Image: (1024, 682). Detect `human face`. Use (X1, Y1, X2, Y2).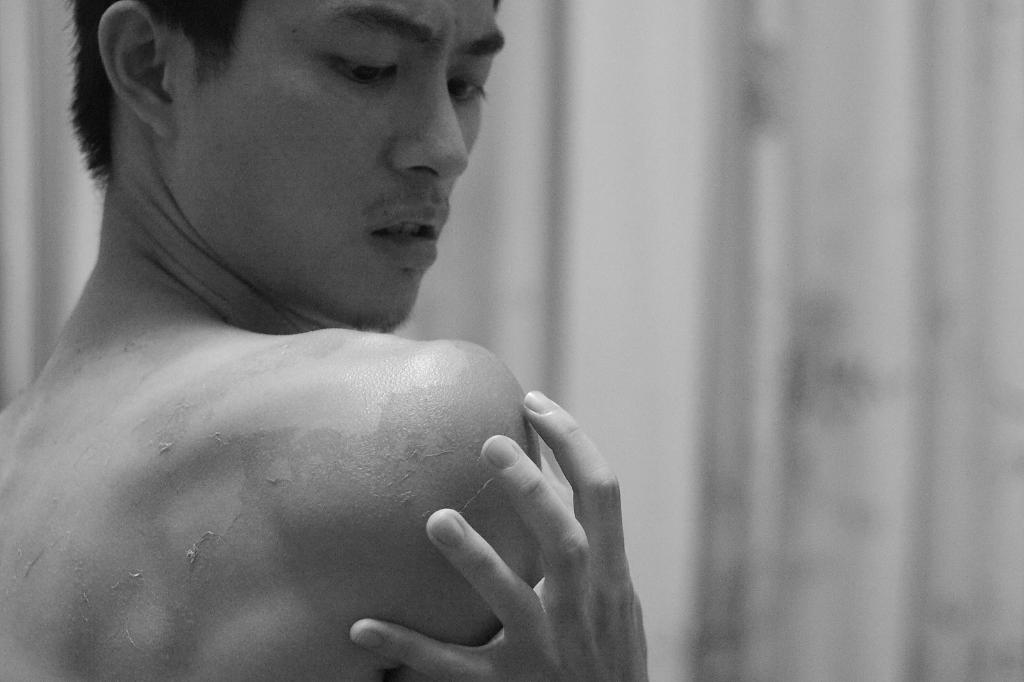
(169, 0, 505, 330).
